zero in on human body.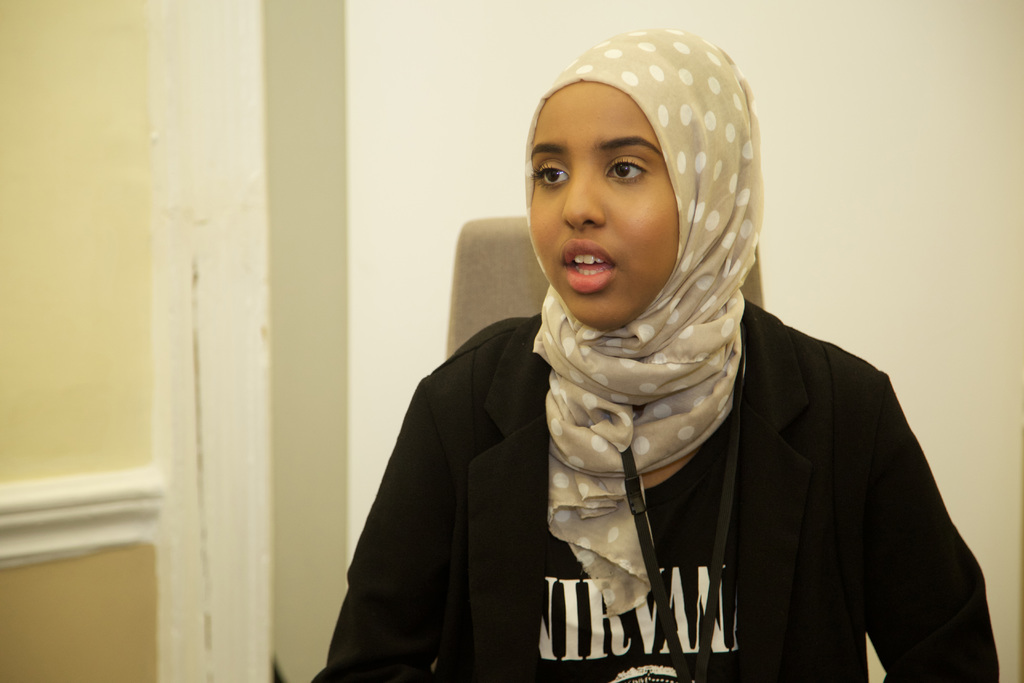
Zeroed in: detection(346, 47, 984, 682).
